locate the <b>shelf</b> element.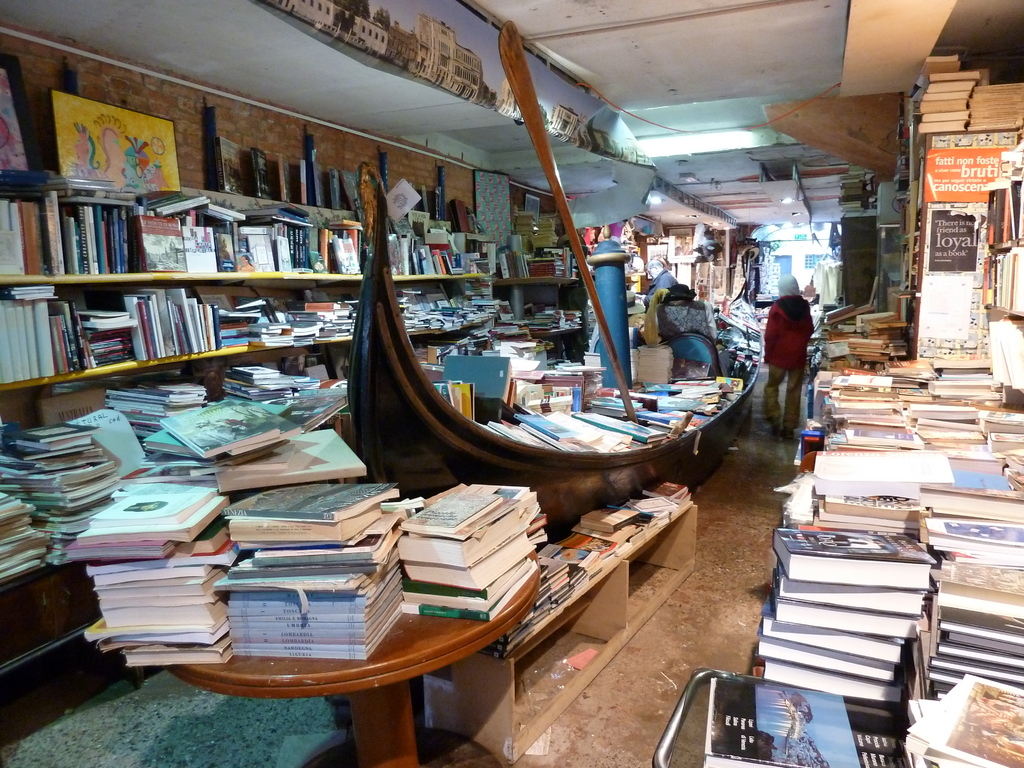
Element bbox: 493 277 579 286.
